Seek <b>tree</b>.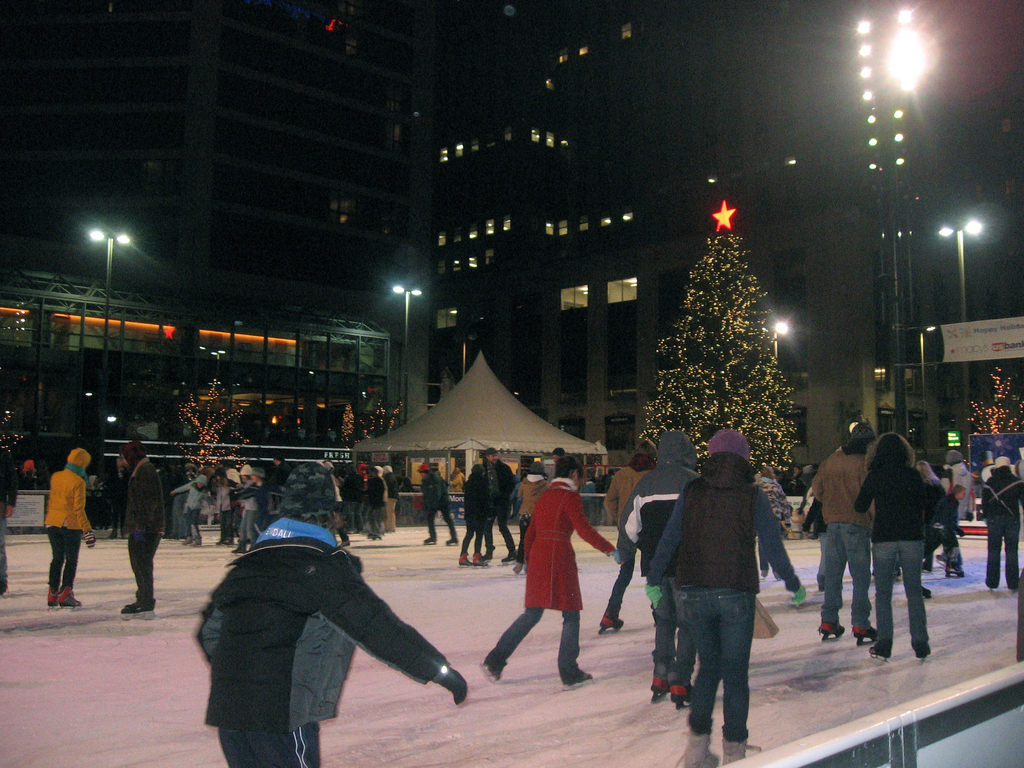
Rect(632, 211, 796, 479).
